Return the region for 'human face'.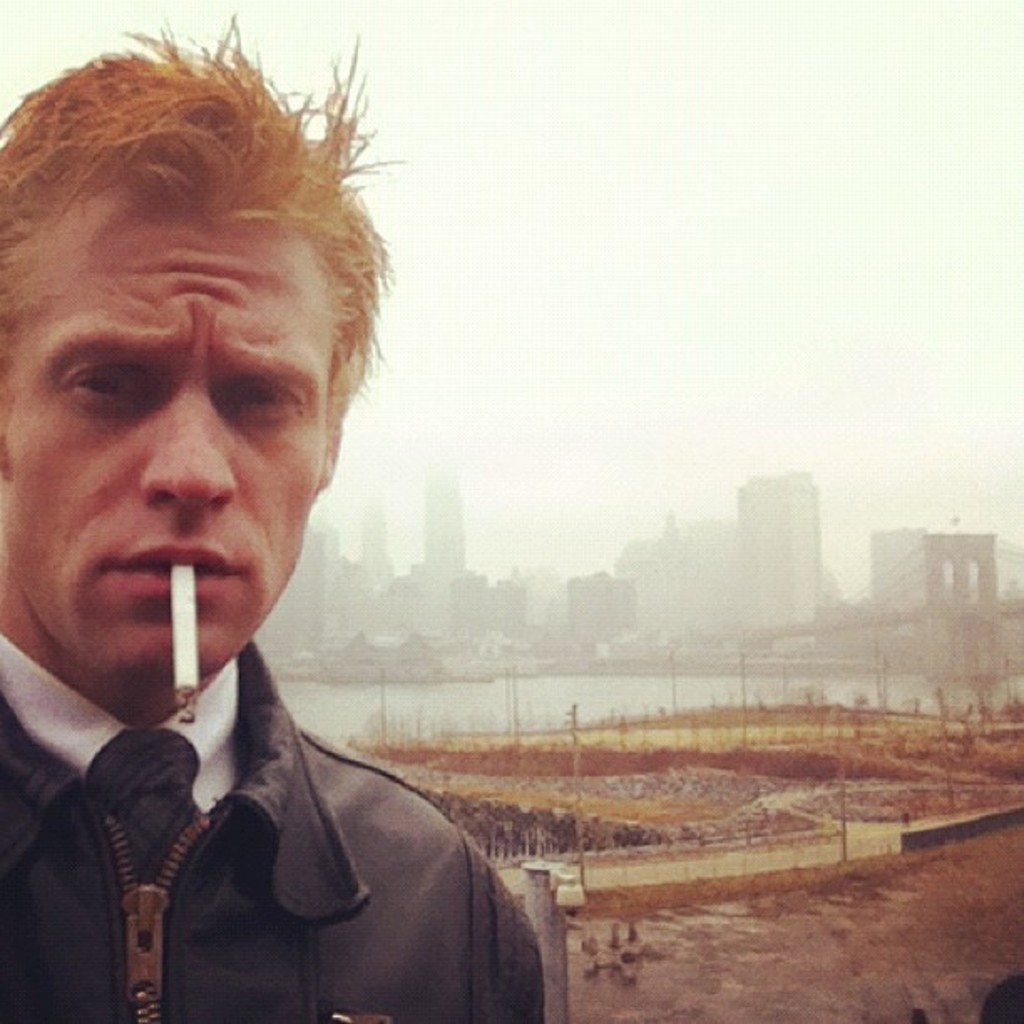
<region>0, 187, 343, 679</region>.
